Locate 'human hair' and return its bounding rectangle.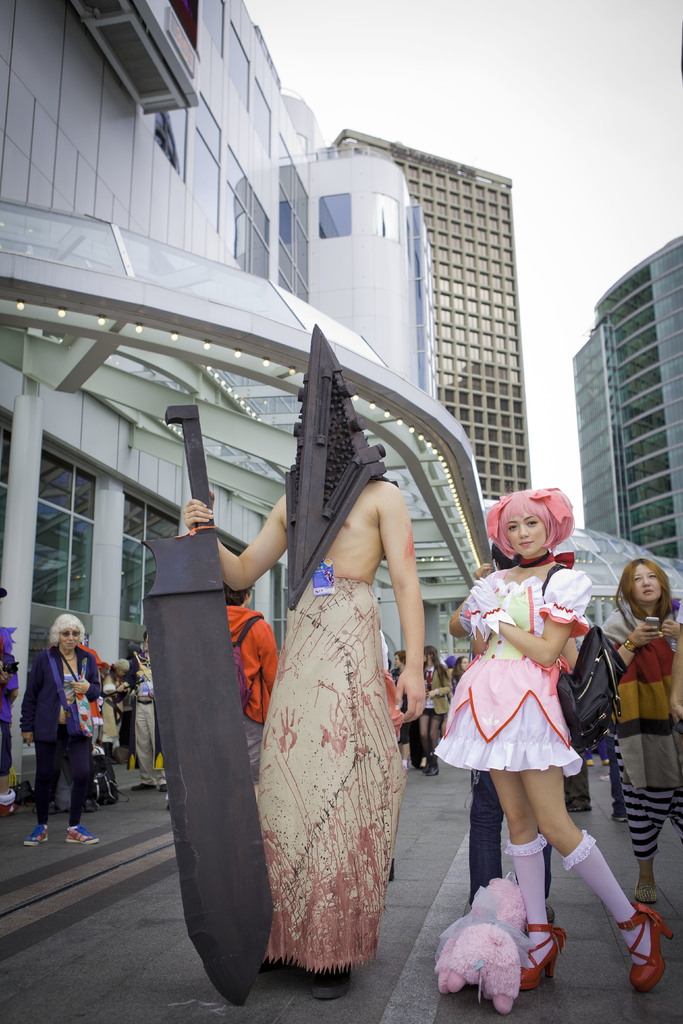
{"x1": 448, "y1": 656, "x2": 468, "y2": 680}.
